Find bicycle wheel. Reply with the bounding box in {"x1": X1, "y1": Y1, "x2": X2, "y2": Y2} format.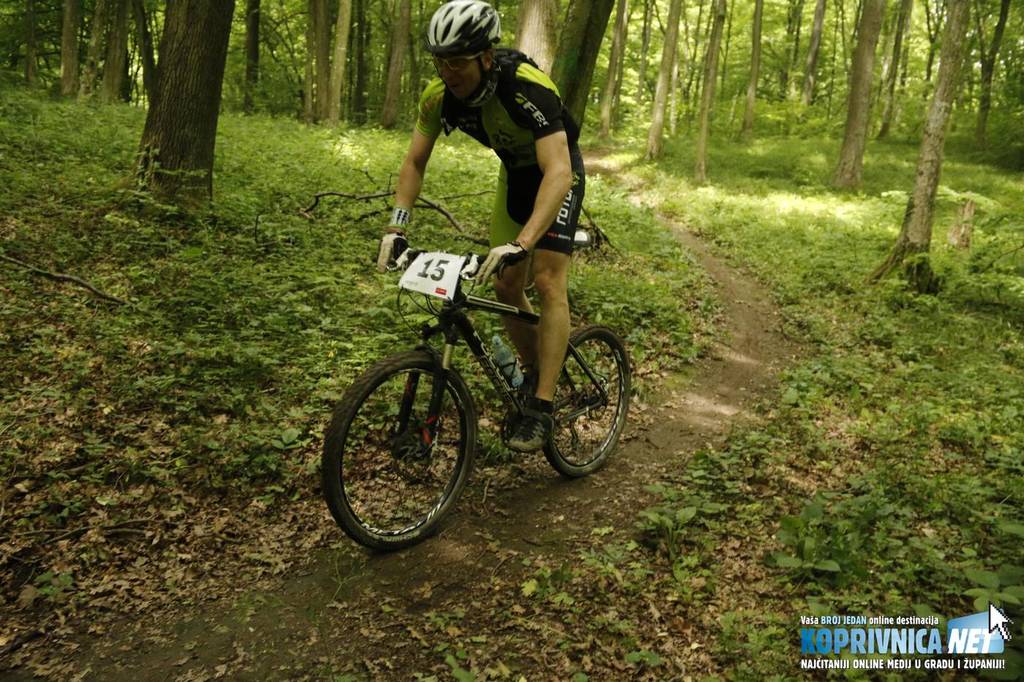
{"x1": 544, "y1": 322, "x2": 631, "y2": 480}.
